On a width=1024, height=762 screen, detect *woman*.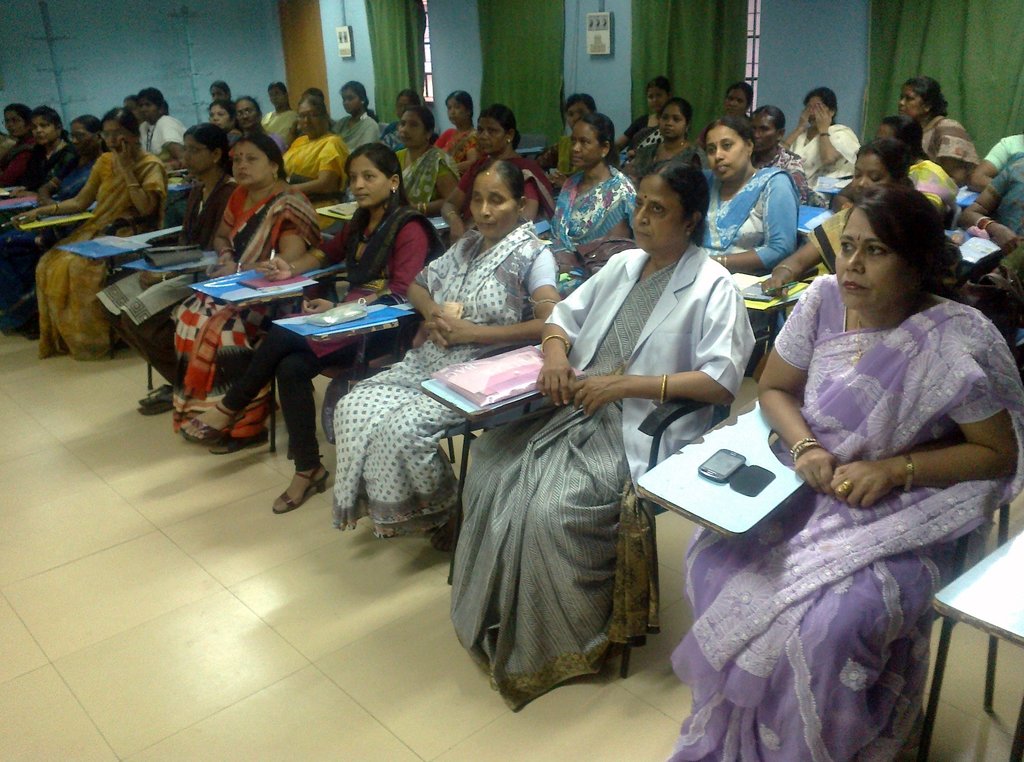
region(276, 99, 347, 205).
